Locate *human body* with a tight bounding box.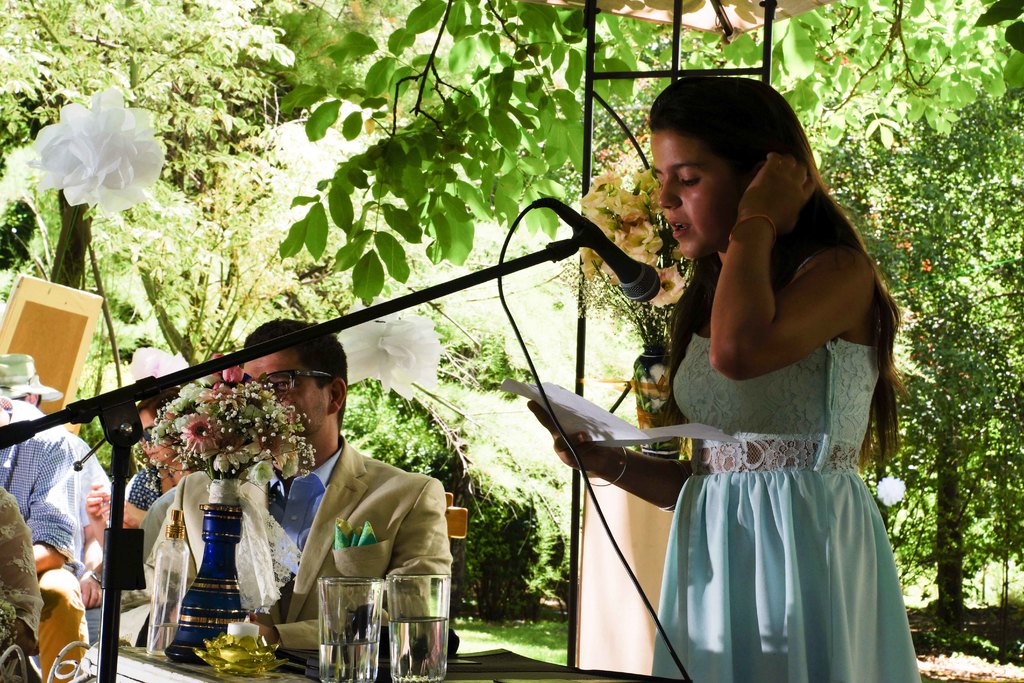
x1=134 y1=433 x2=458 y2=661.
